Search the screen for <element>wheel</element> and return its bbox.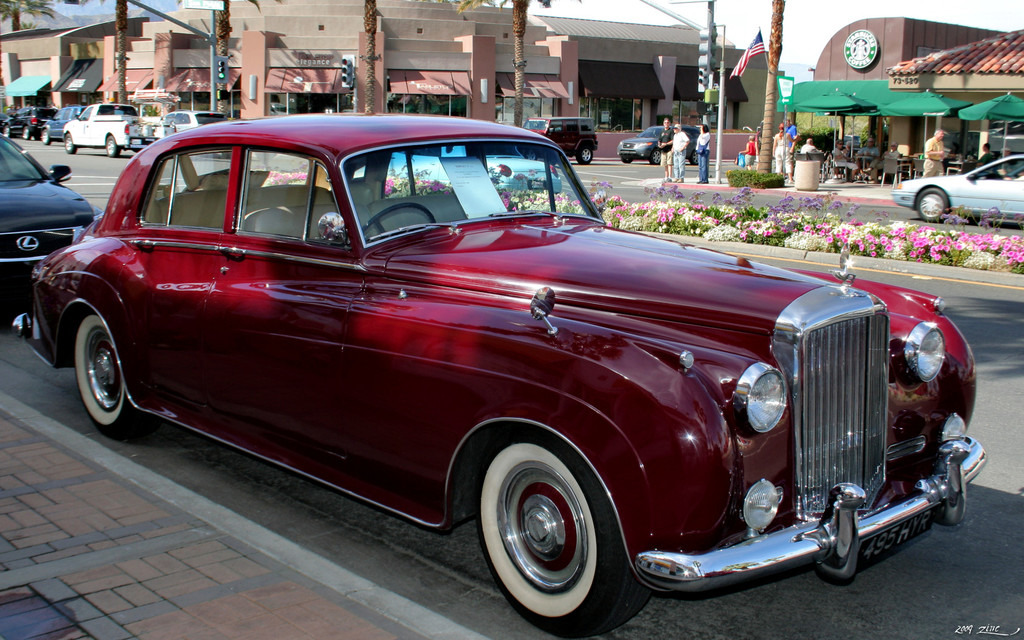
Found: [919, 188, 950, 223].
